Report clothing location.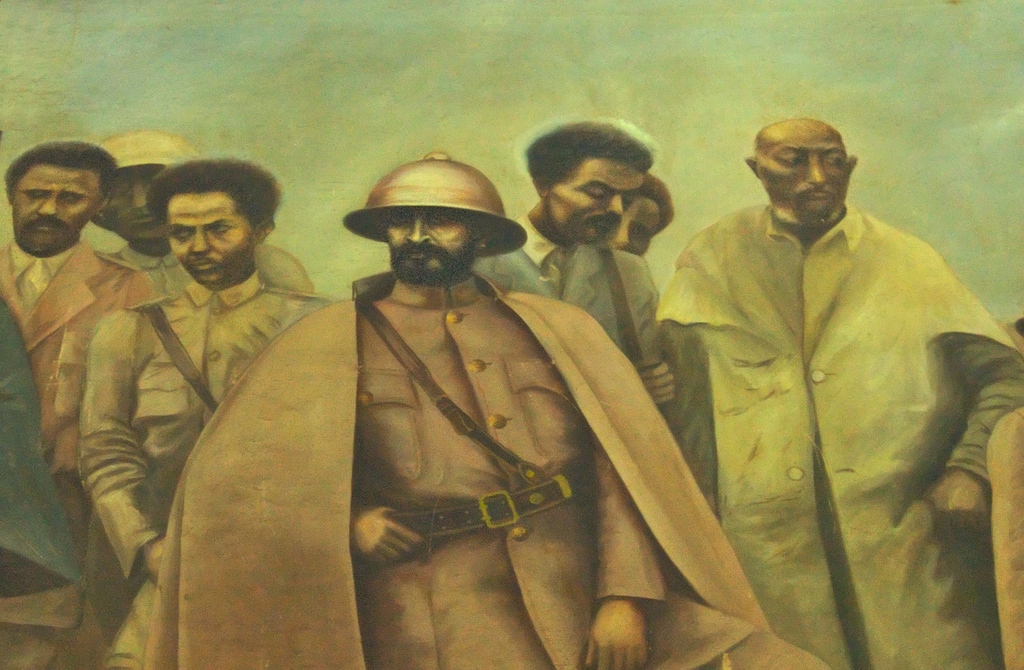
Report: [593,181,999,669].
